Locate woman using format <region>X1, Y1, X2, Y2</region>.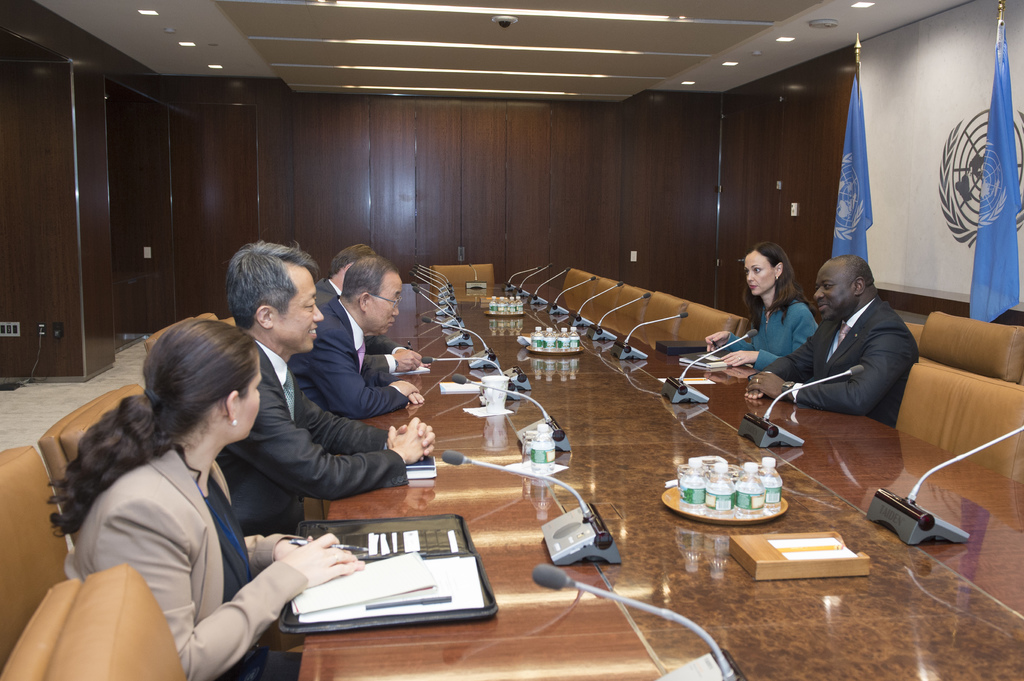
<region>700, 243, 826, 372</region>.
